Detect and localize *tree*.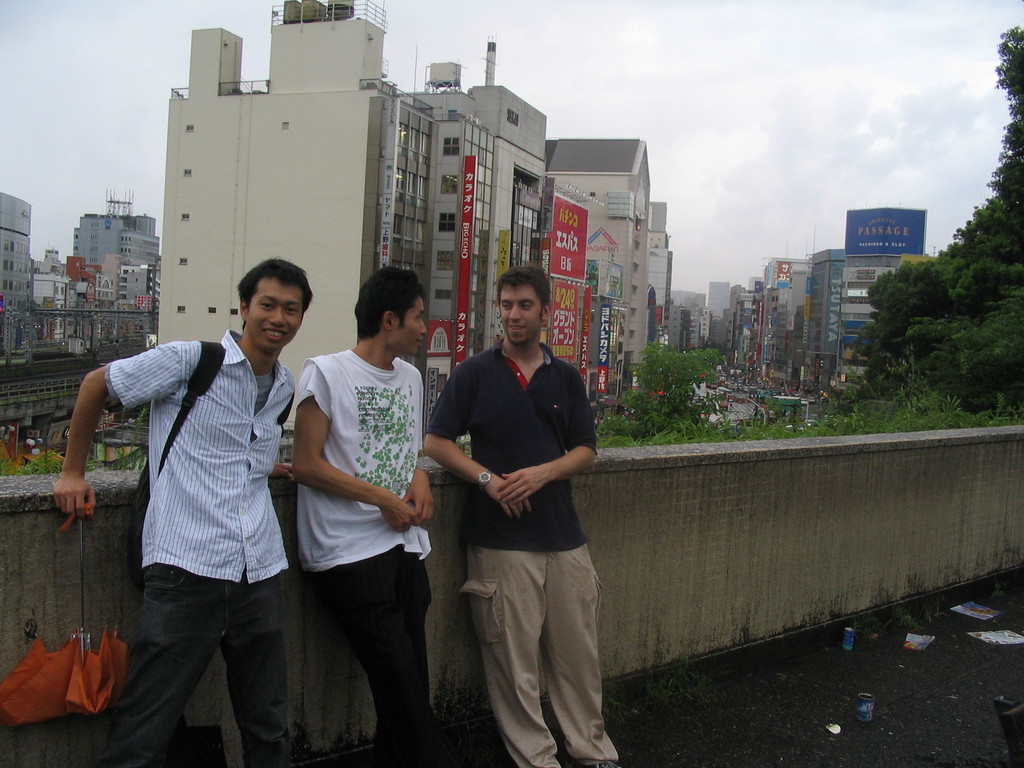
Localized at 17/442/113/479.
